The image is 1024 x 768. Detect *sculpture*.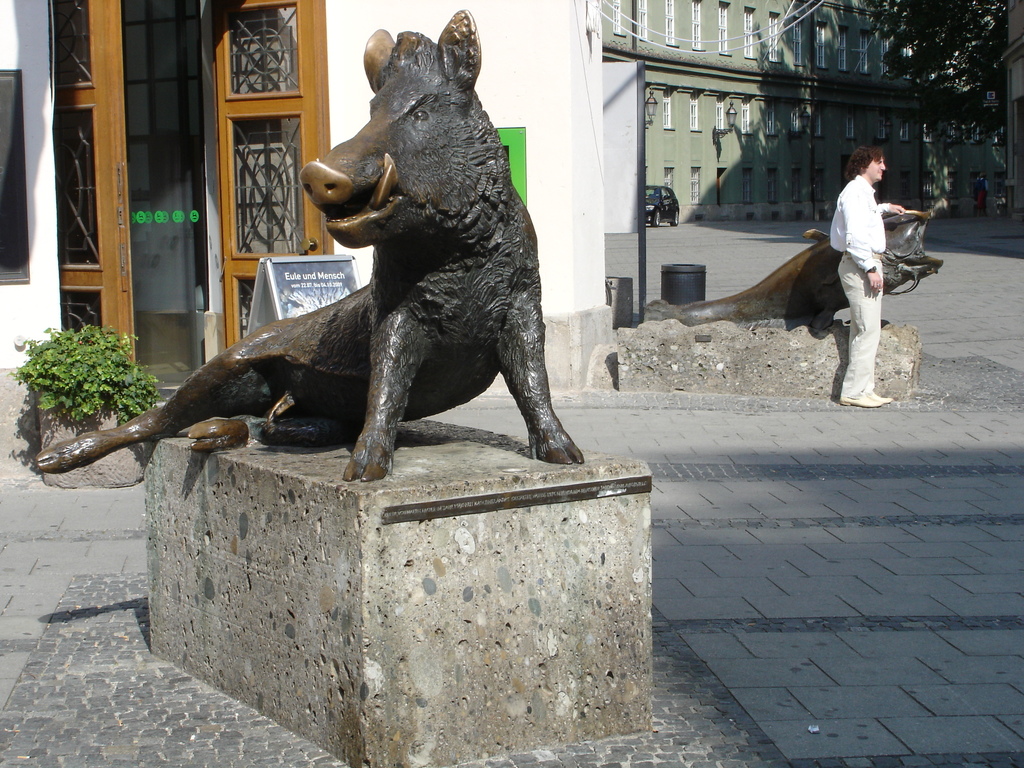
Detection: box=[641, 207, 948, 331].
